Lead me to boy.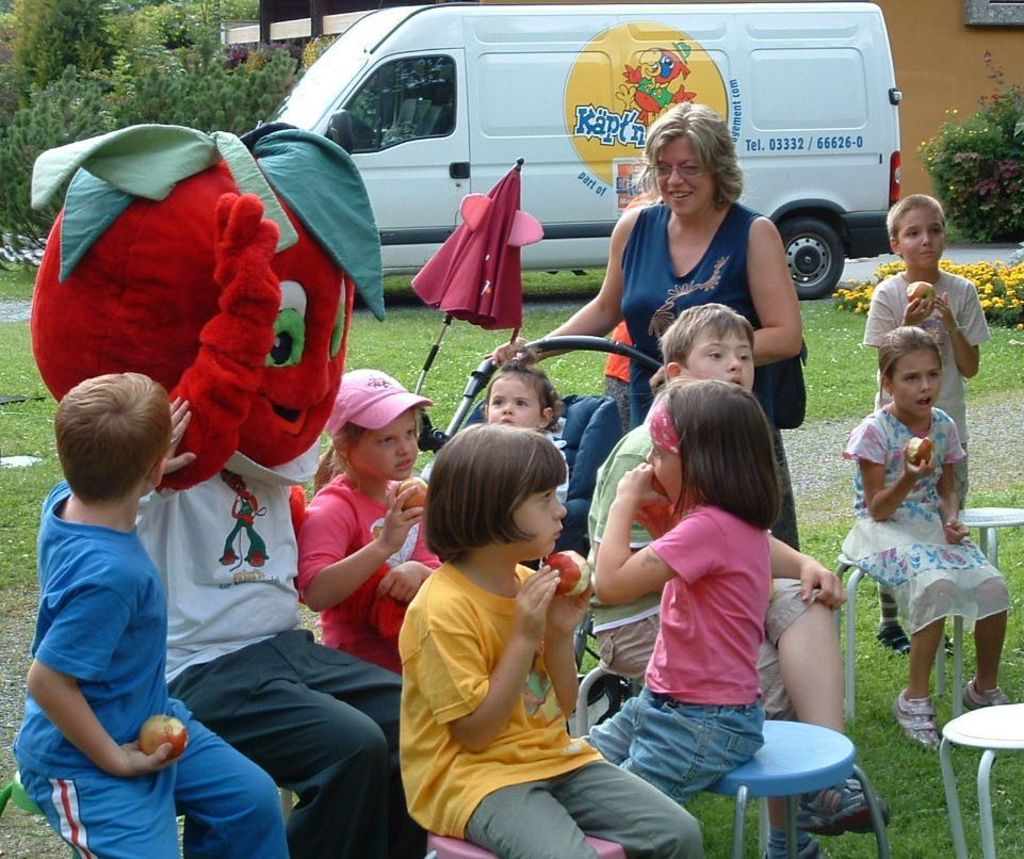
Lead to {"x1": 863, "y1": 196, "x2": 1010, "y2": 653}.
